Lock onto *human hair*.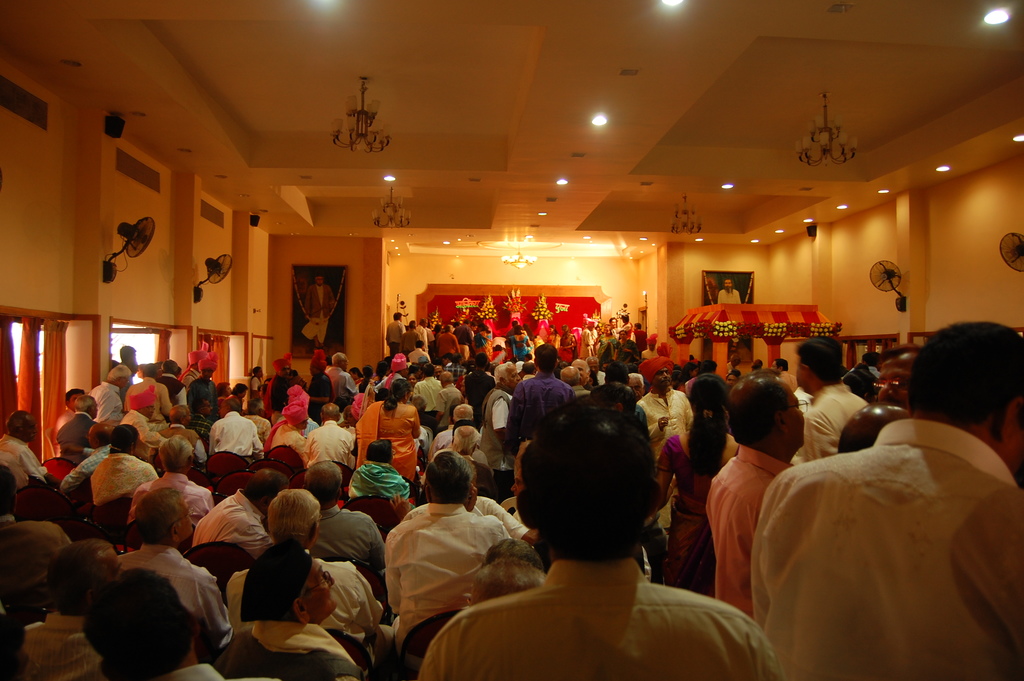
Locked: pyautogui.locateOnScreen(793, 334, 843, 386).
